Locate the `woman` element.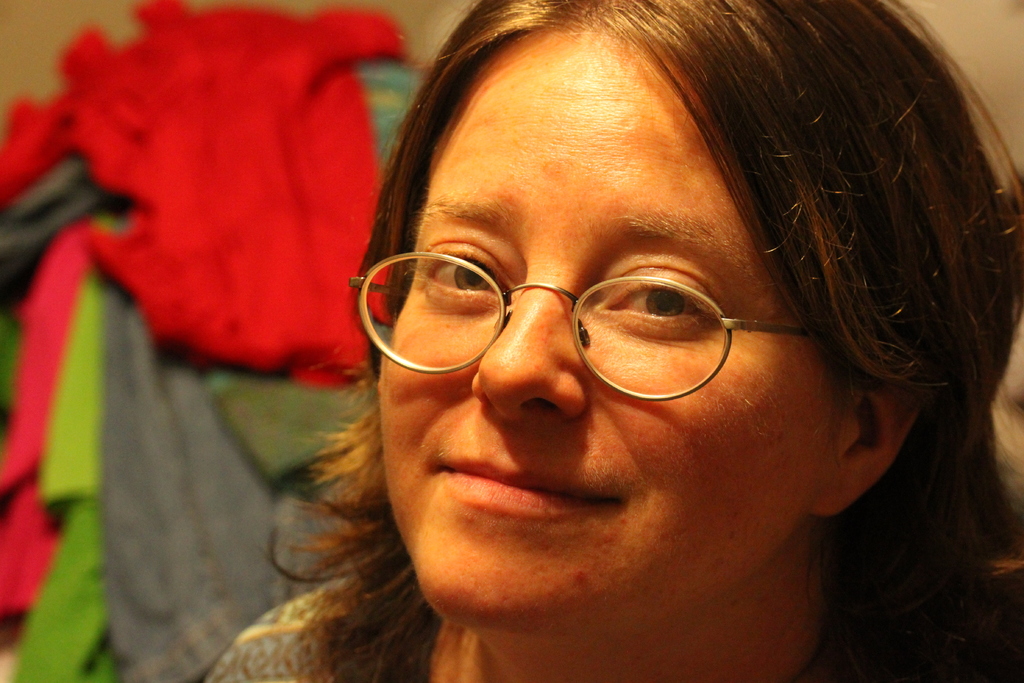
Element bbox: <box>203,0,1018,682</box>.
